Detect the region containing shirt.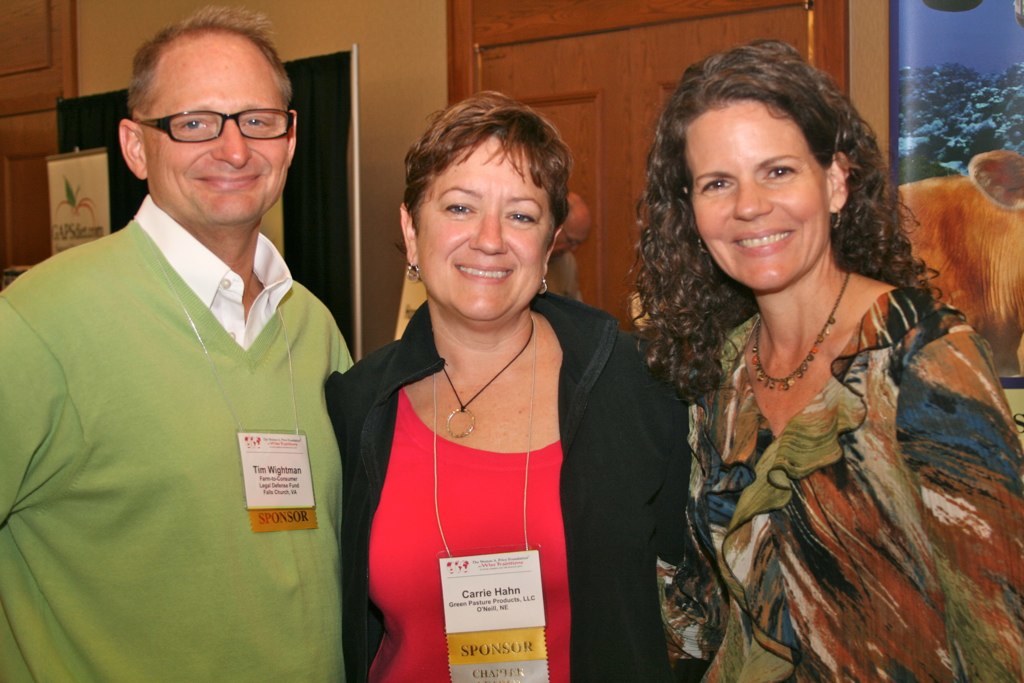
x1=135, y1=193, x2=293, y2=345.
